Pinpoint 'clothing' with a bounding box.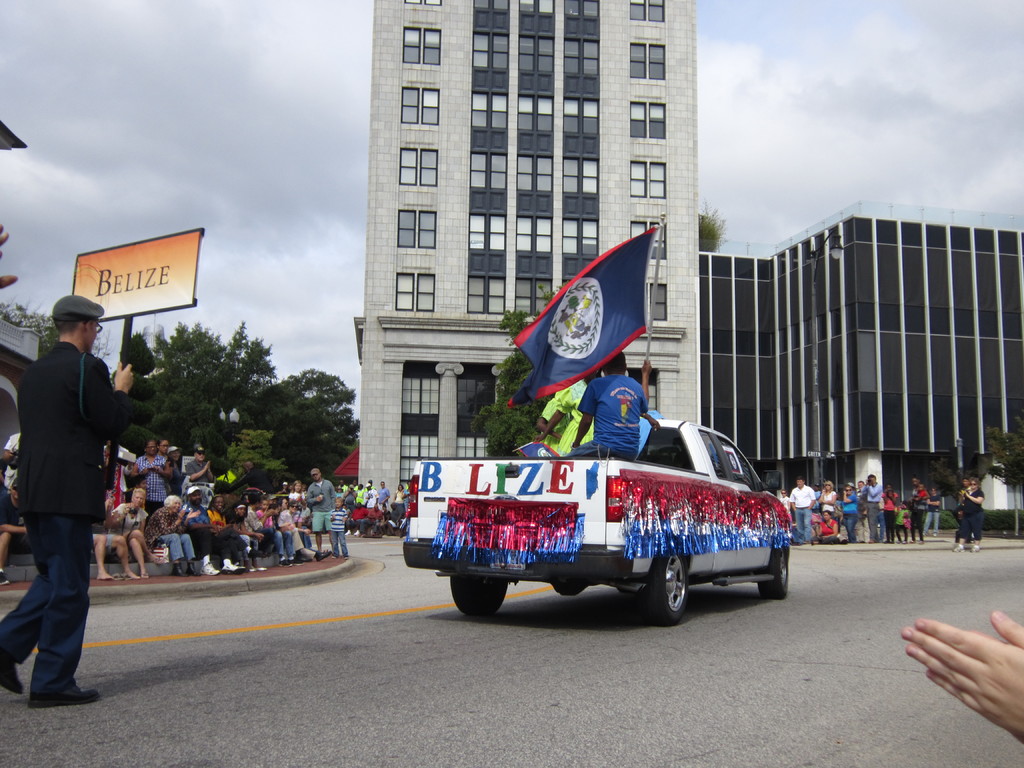
crop(957, 482, 988, 540).
